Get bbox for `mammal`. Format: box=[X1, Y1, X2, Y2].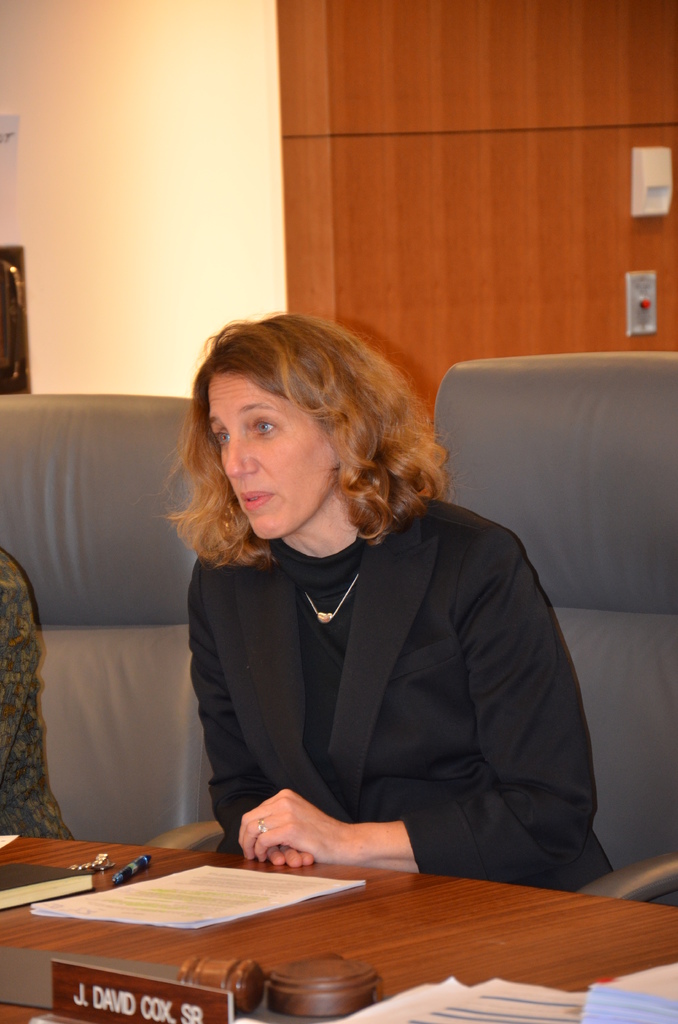
box=[0, 552, 80, 844].
